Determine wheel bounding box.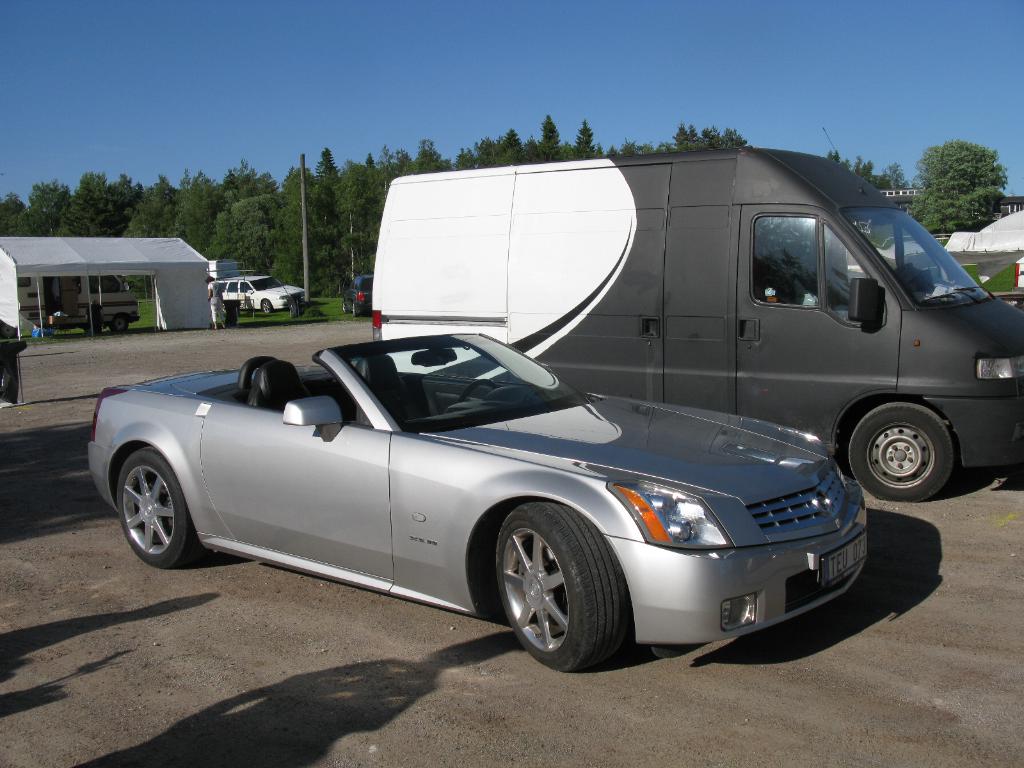
Determined: box(216, 301, 225, 312).
